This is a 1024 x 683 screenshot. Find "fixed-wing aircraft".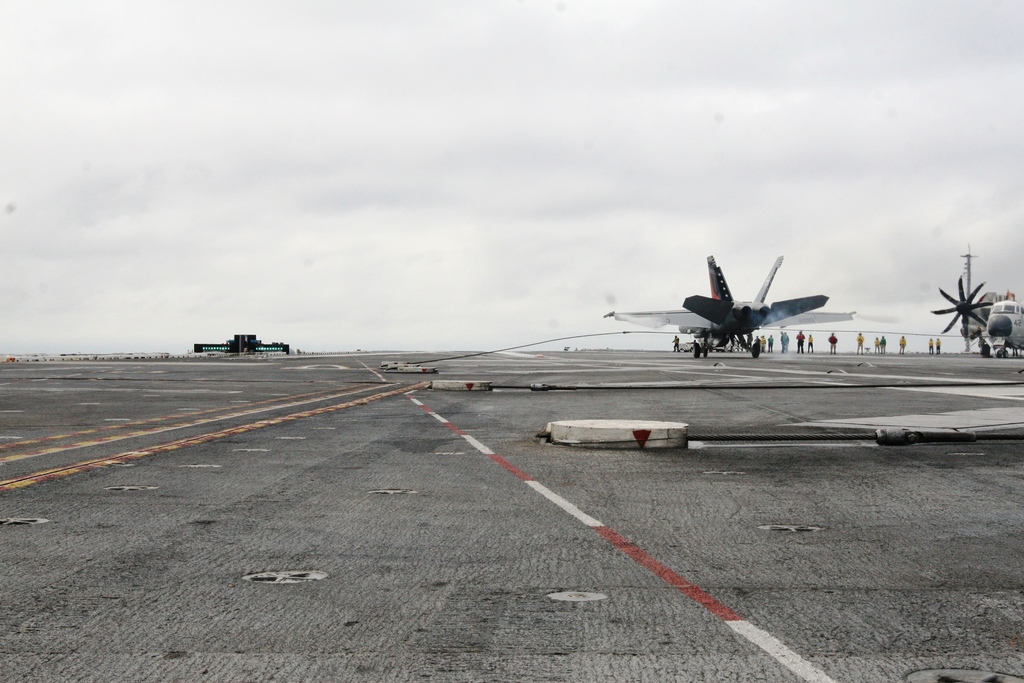
Bounding box: [982,298,1023,354].
